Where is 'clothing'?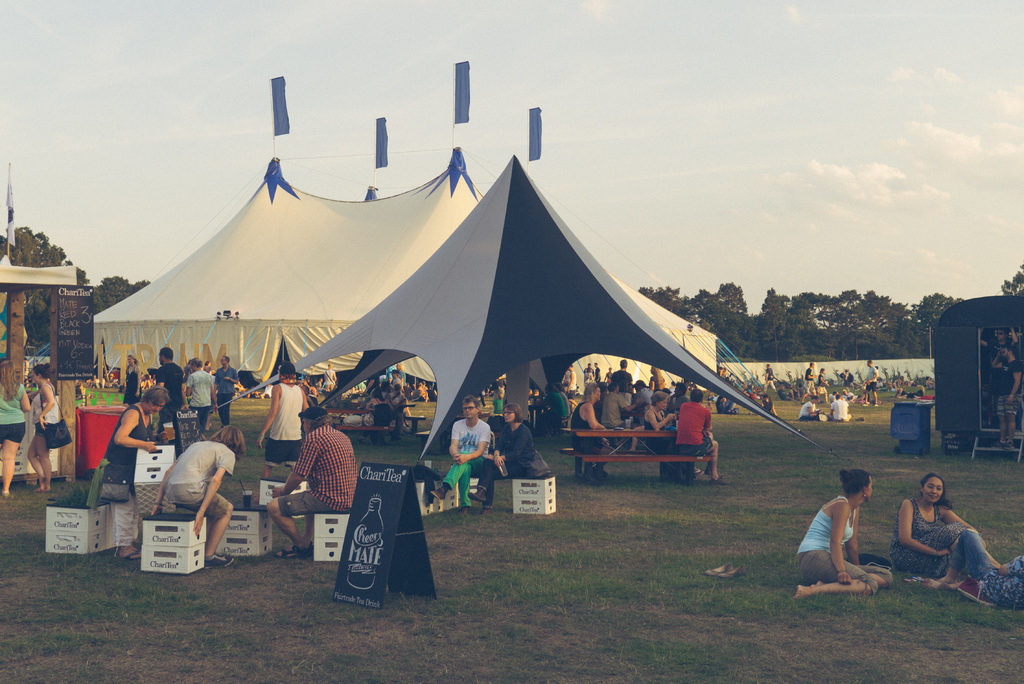
599:389:625:427.
